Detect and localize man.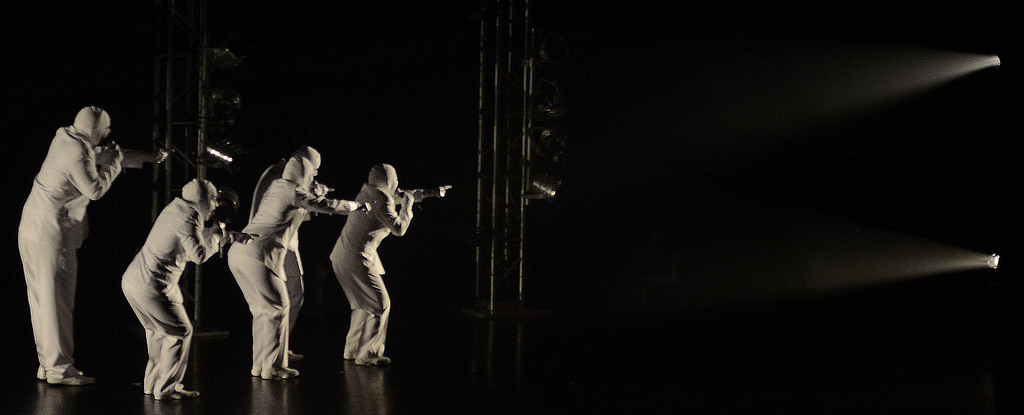
Localized at <bbox>289, 141, 337, 360</bbox>.
